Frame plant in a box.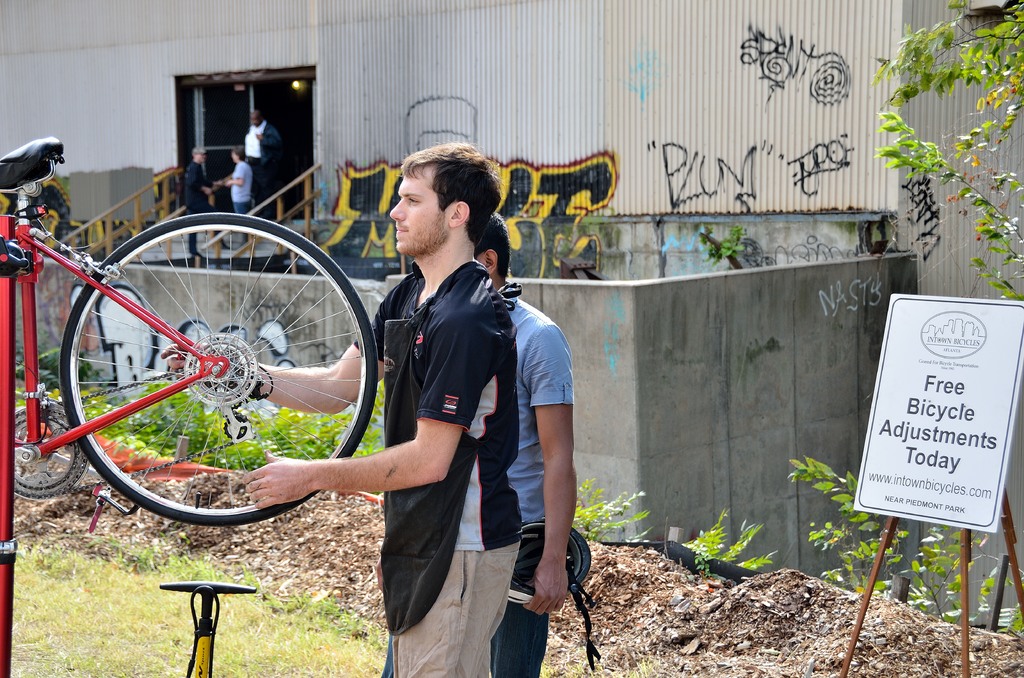
crop(780, 446, 916, 604).
